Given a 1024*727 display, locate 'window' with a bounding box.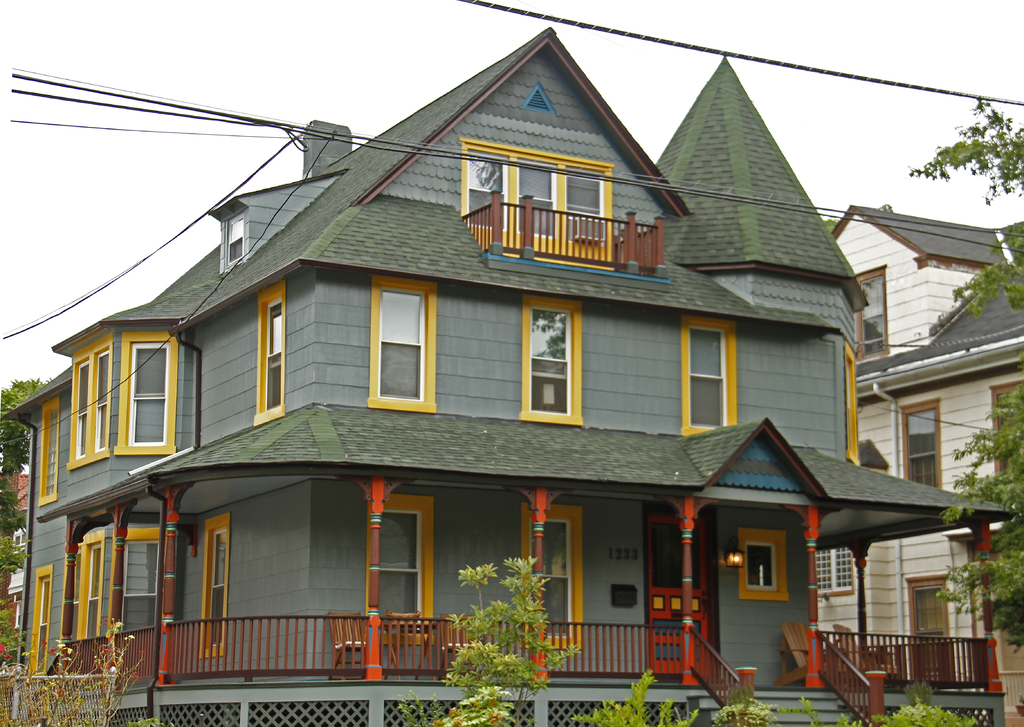
Located: <region>34, 394, 59, 508</region>.
